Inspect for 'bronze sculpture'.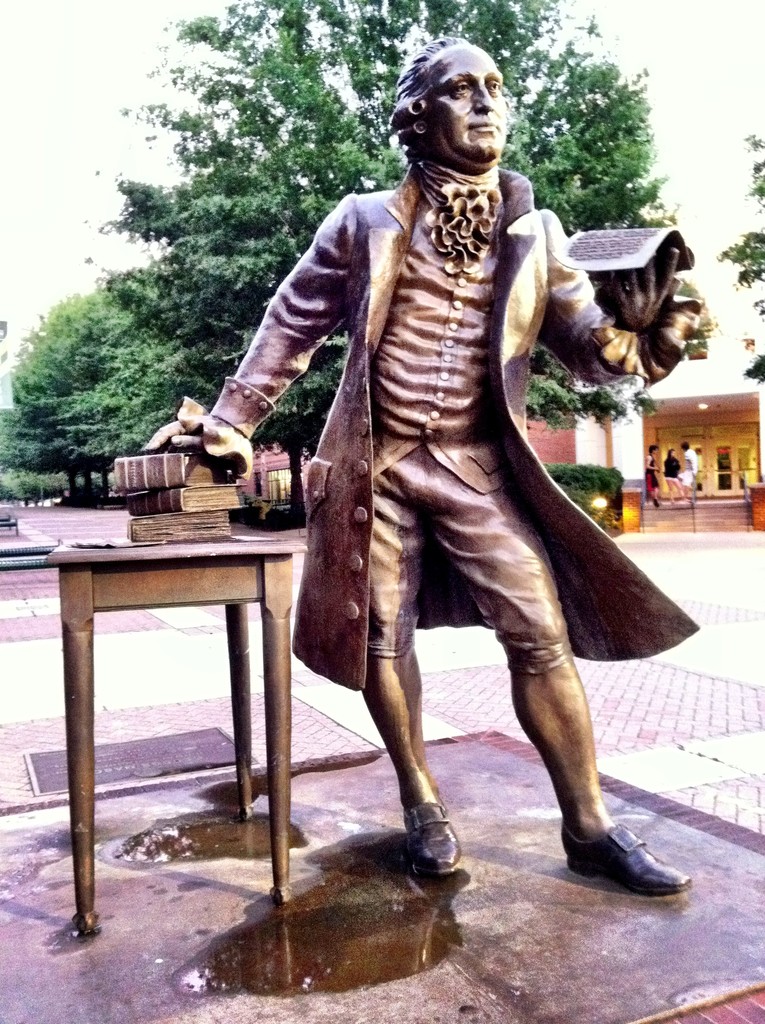
Inspection: box=[107, 38, 705, 881].
